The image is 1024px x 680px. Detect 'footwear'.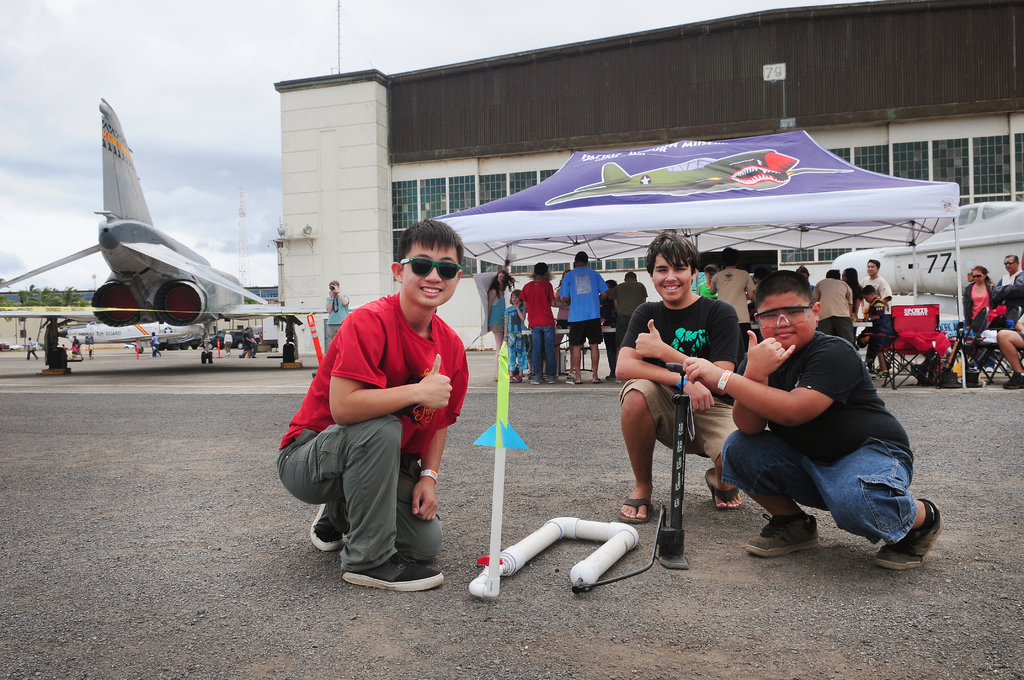
Detection: Rect(589, 375, 605, 382).
